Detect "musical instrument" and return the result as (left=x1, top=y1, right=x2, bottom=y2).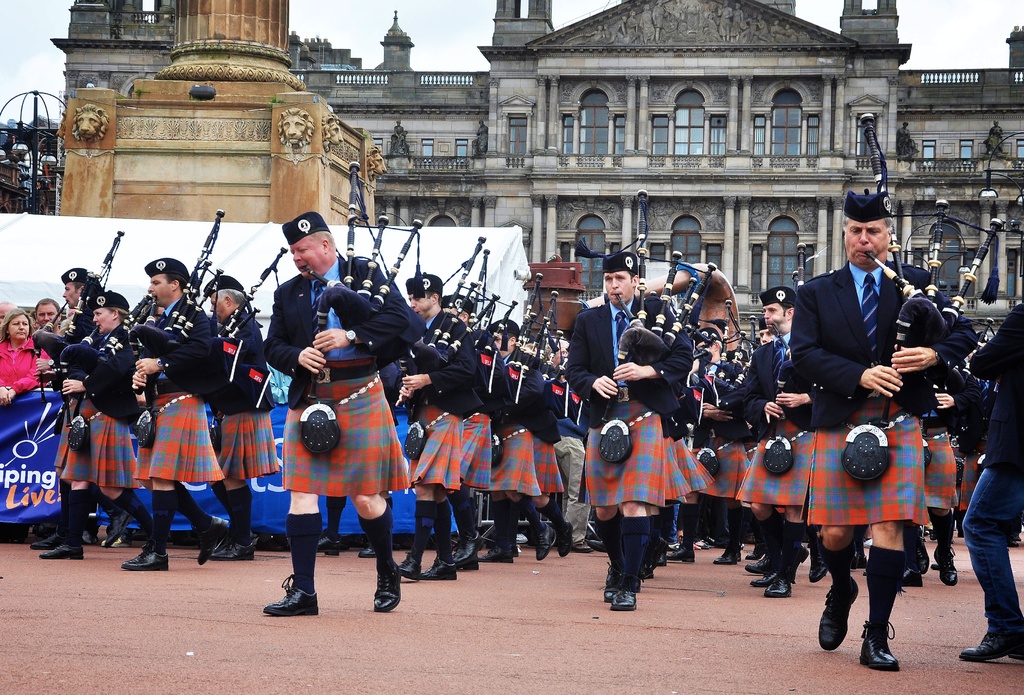
(left=129, top=209, right=226, bottom=405).
